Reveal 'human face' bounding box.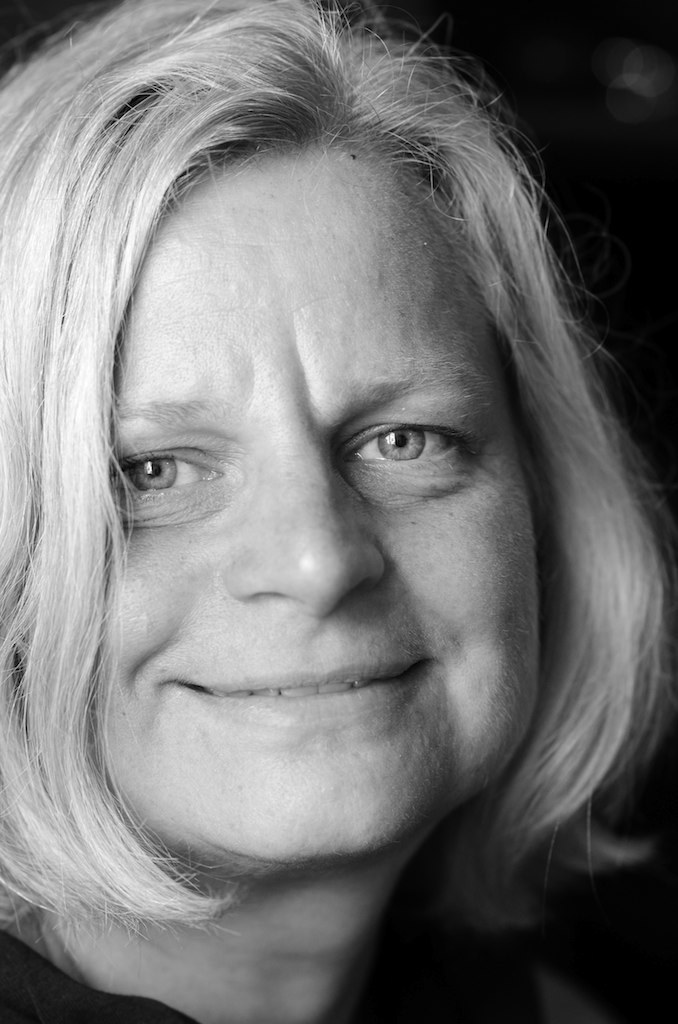
Revealed: Rect(87, 127, 539, 863).
